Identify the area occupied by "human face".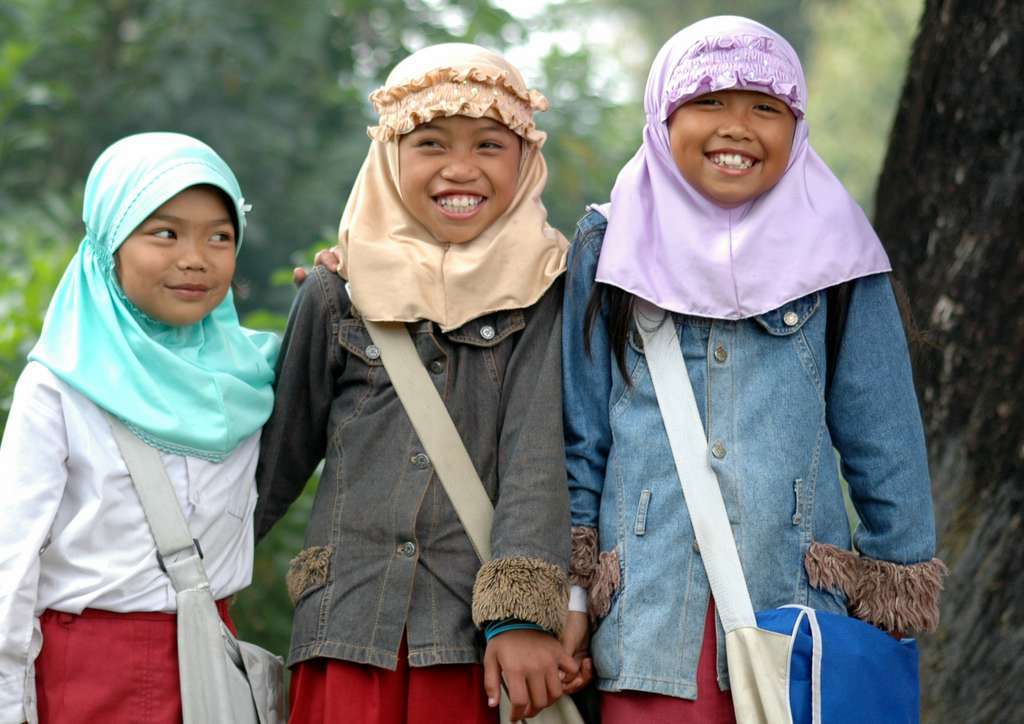
Area: [x1=401, y1=106, x2=525, y2=252].
